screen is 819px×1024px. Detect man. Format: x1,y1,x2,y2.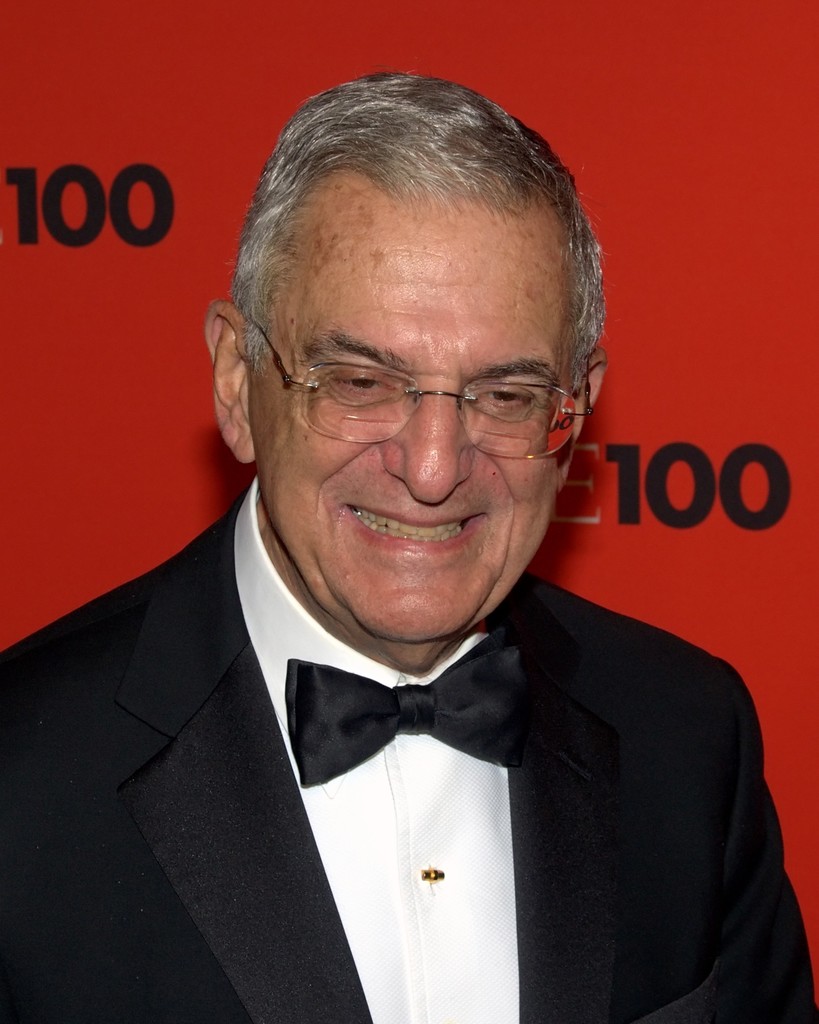
1,147,803,1020.
